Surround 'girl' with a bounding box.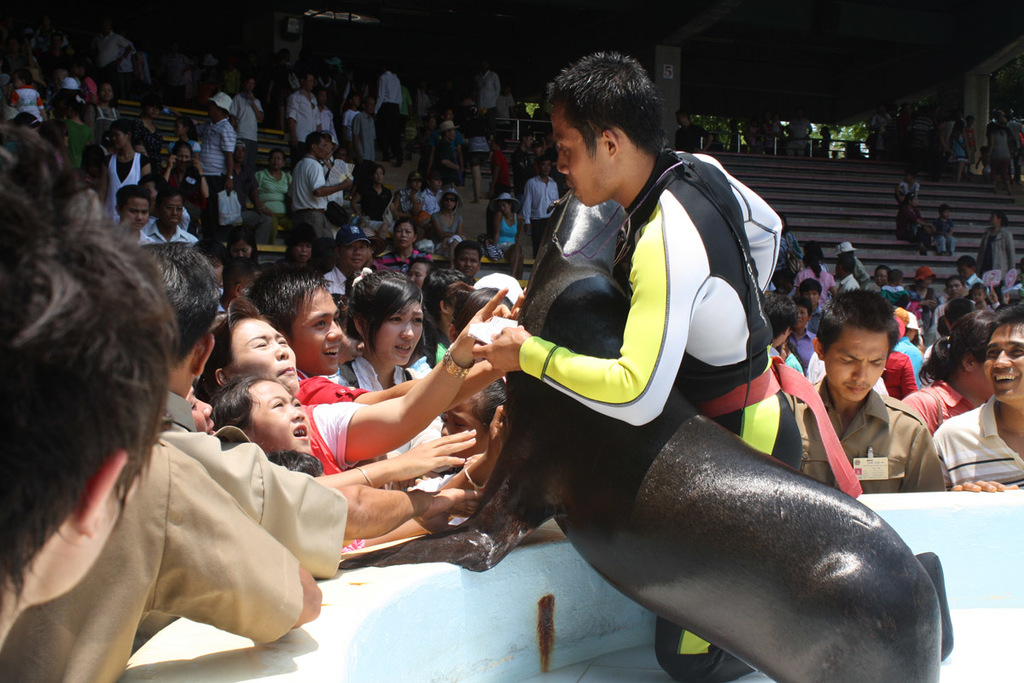
(328,276,450,489).
